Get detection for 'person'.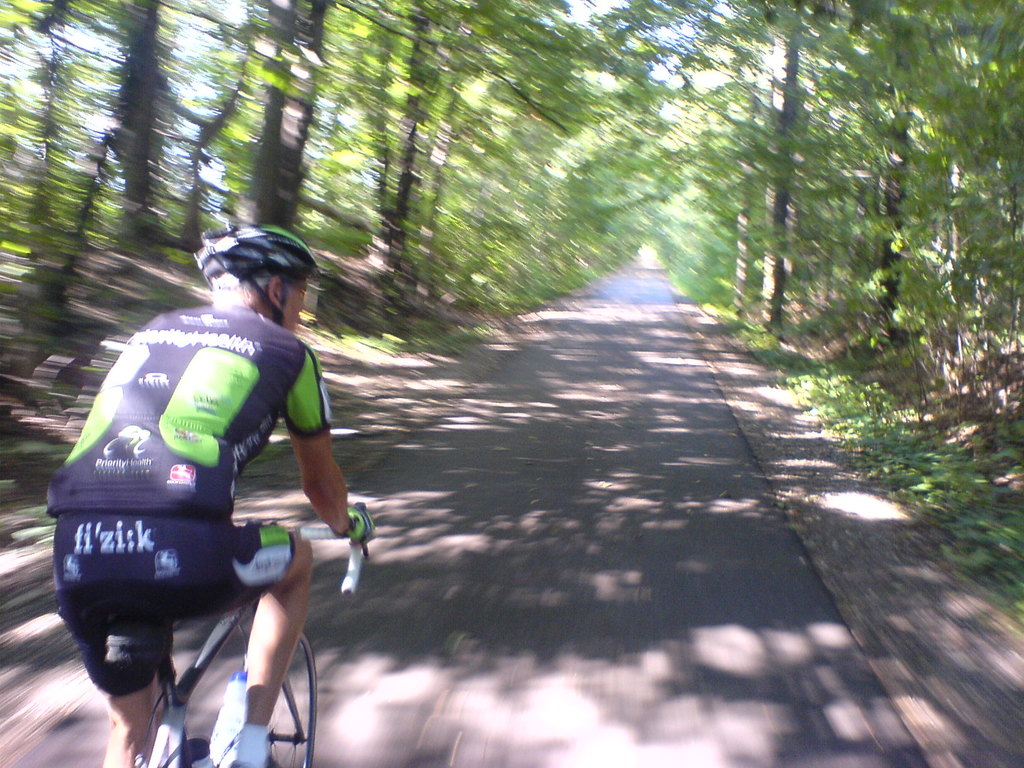
Detection: select_region(68, 212, 341, 754).
